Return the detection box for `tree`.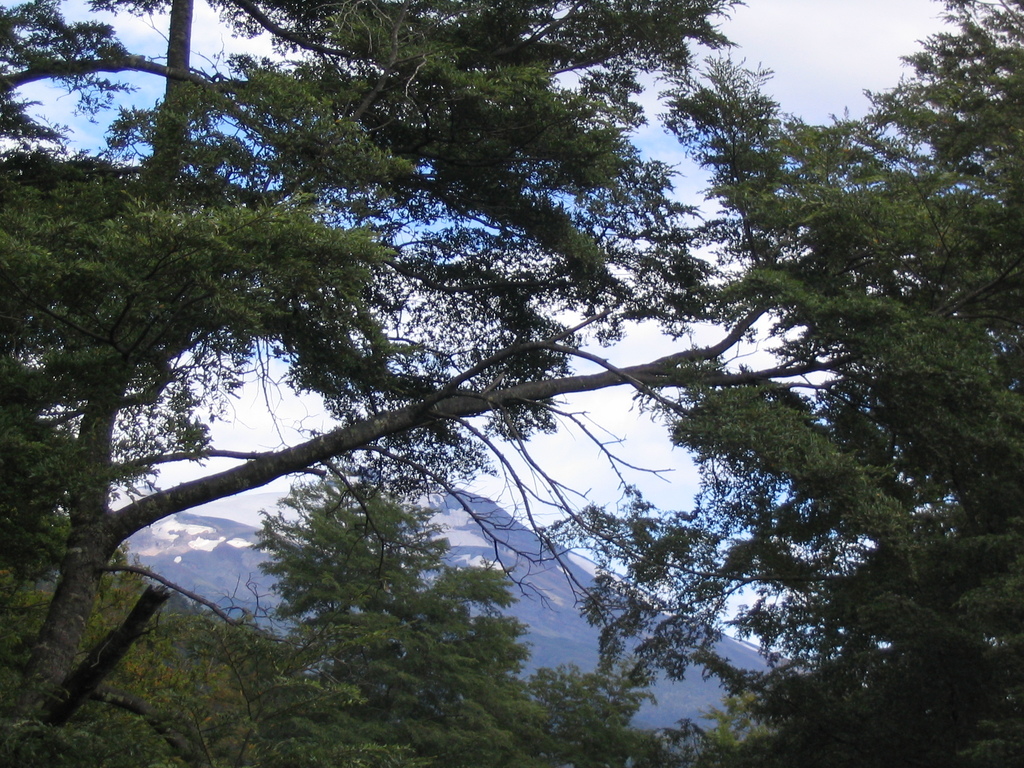
(x1=582, y1=13, x2=1019, y2=754).
